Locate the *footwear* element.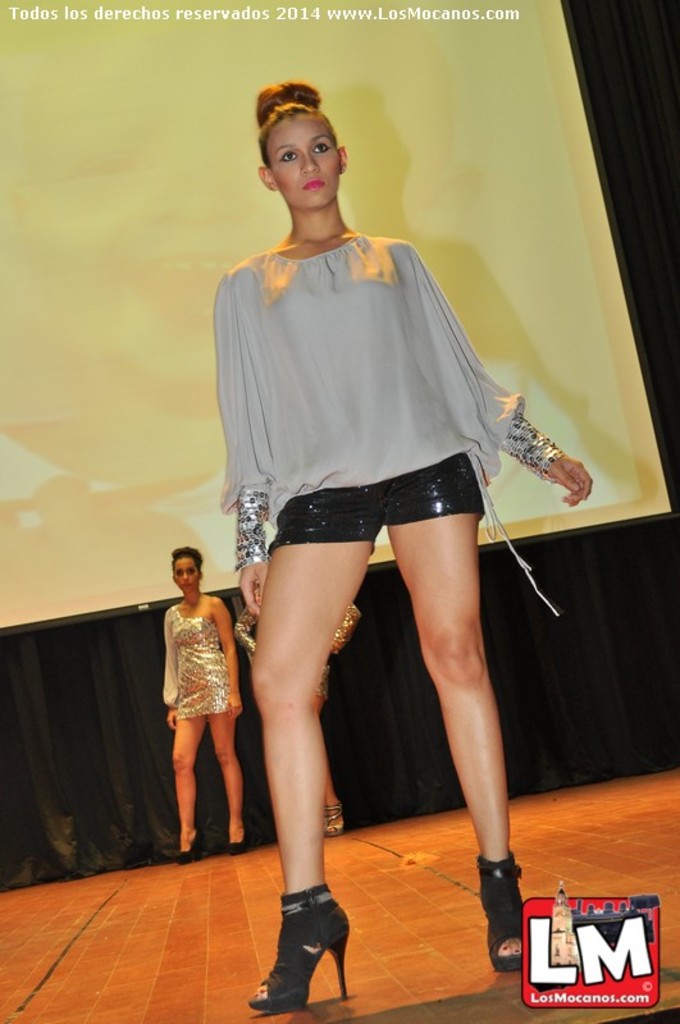
Element bbox: 175:829:198:867.
